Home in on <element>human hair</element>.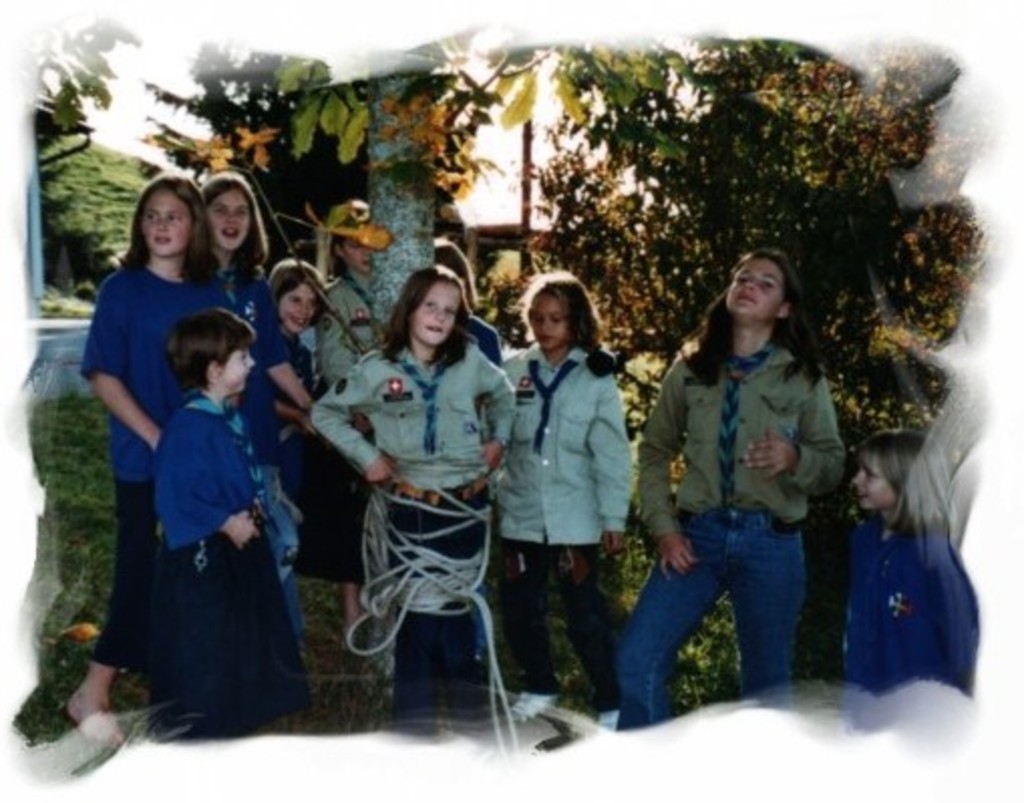
Homed in at locate(386, 274, 469, 374).
